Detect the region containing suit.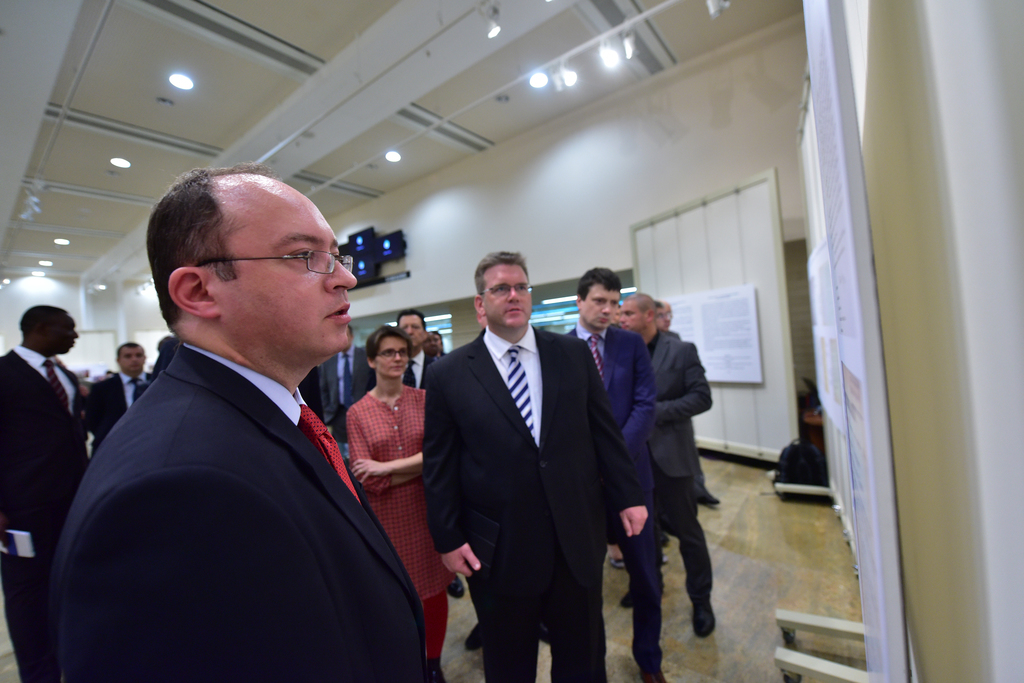
{"left": 404, "top": 348, "right": 435, "bottom": 388}.
